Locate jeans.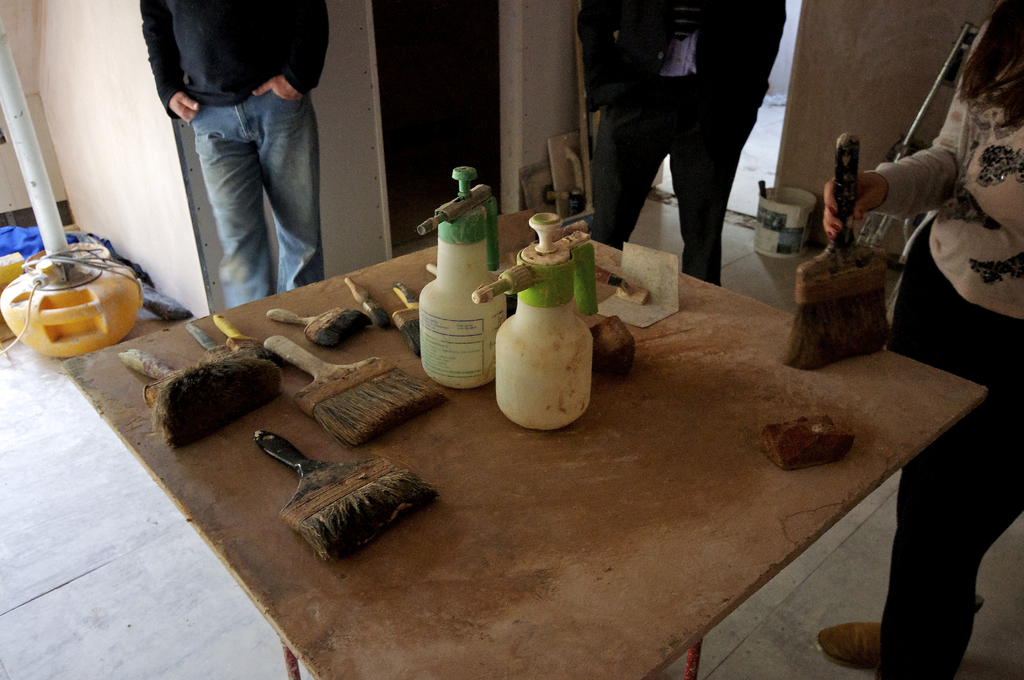
Bounding box: rect(172, 83, 320, 314).
